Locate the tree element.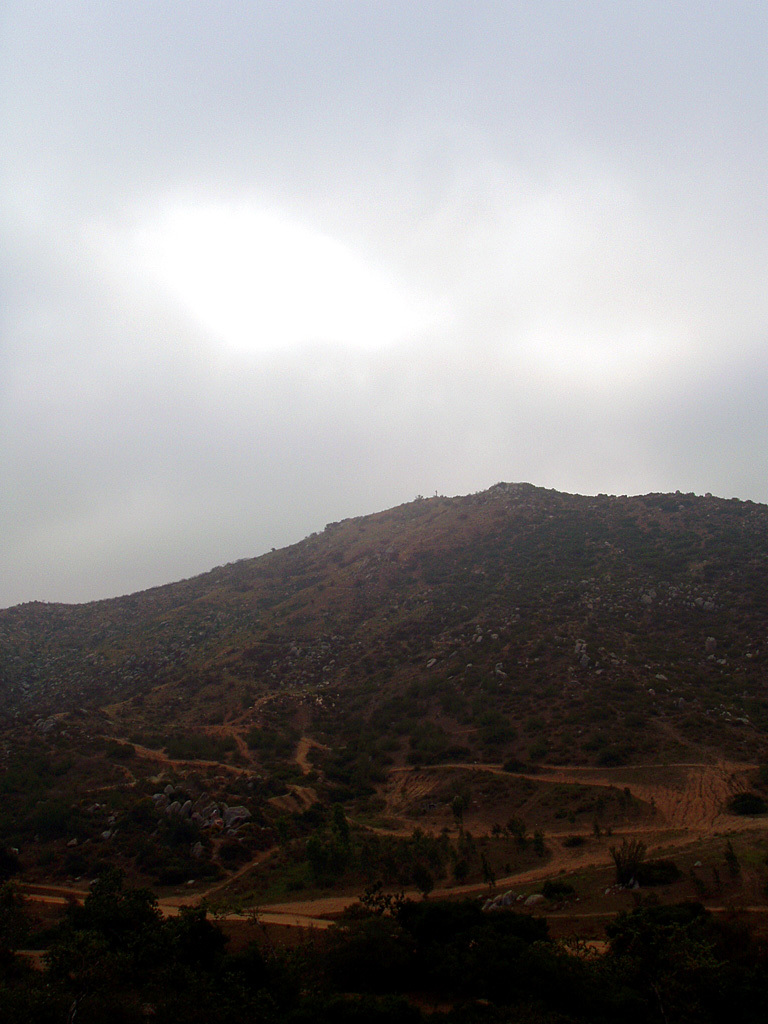
Element bbox: bbox=[460, 826, 476, 862].
